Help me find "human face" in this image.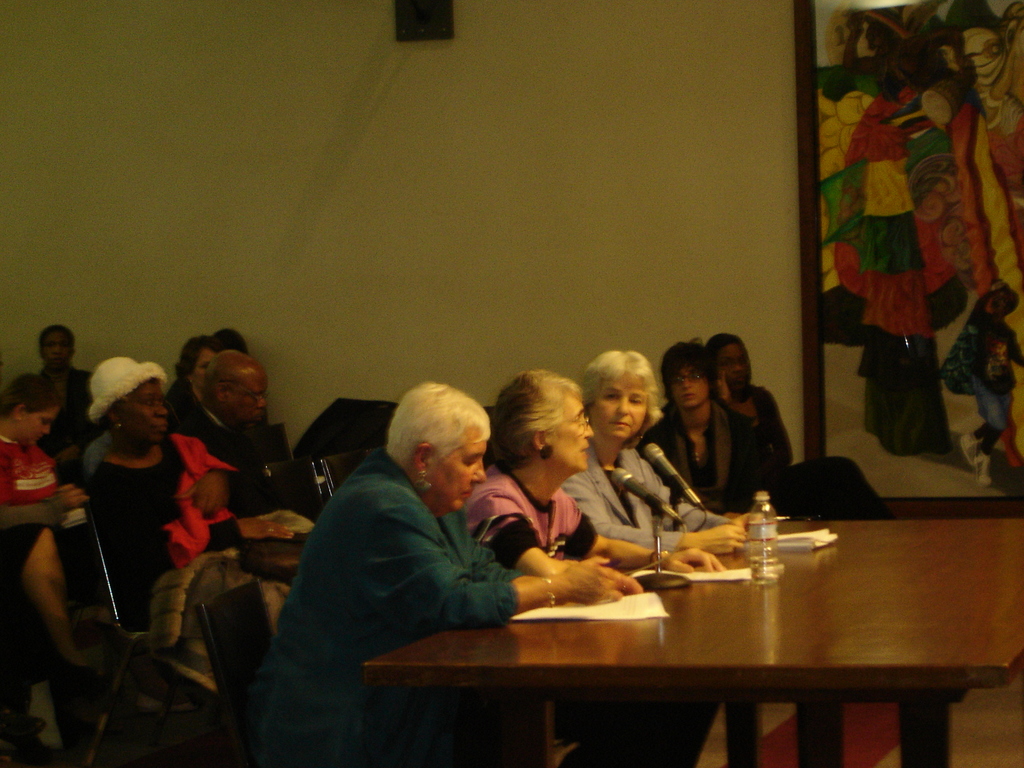
Found it: {"x1": 671, "y1": 360, "x2": 708, "y2": 410}.
